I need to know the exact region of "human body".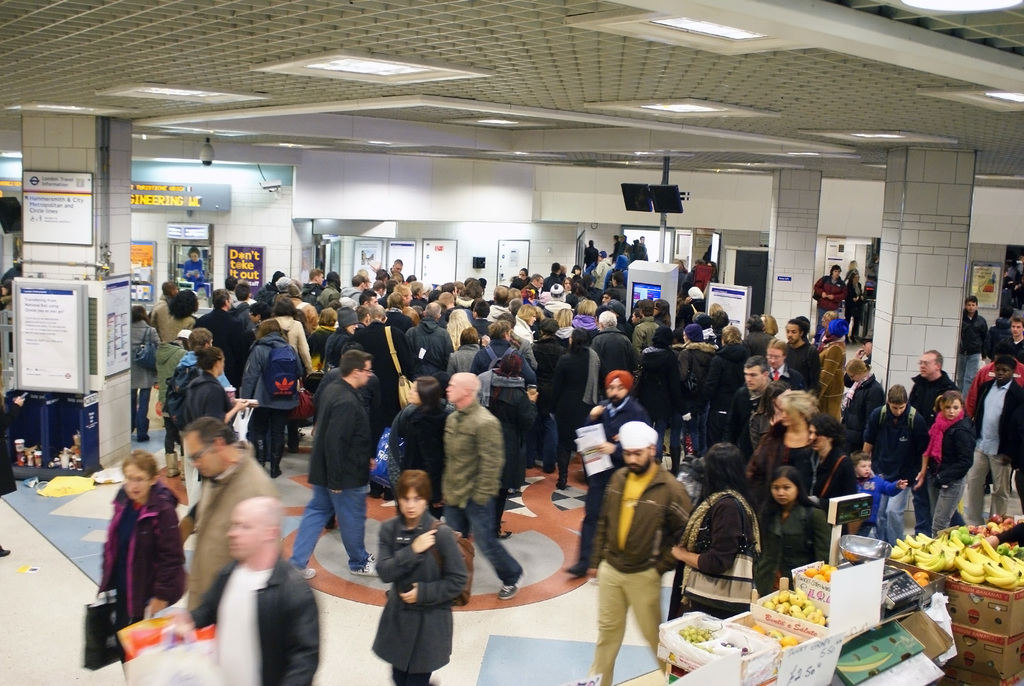
Region: <bbox>665, 435, 757, 617</bbox>.
